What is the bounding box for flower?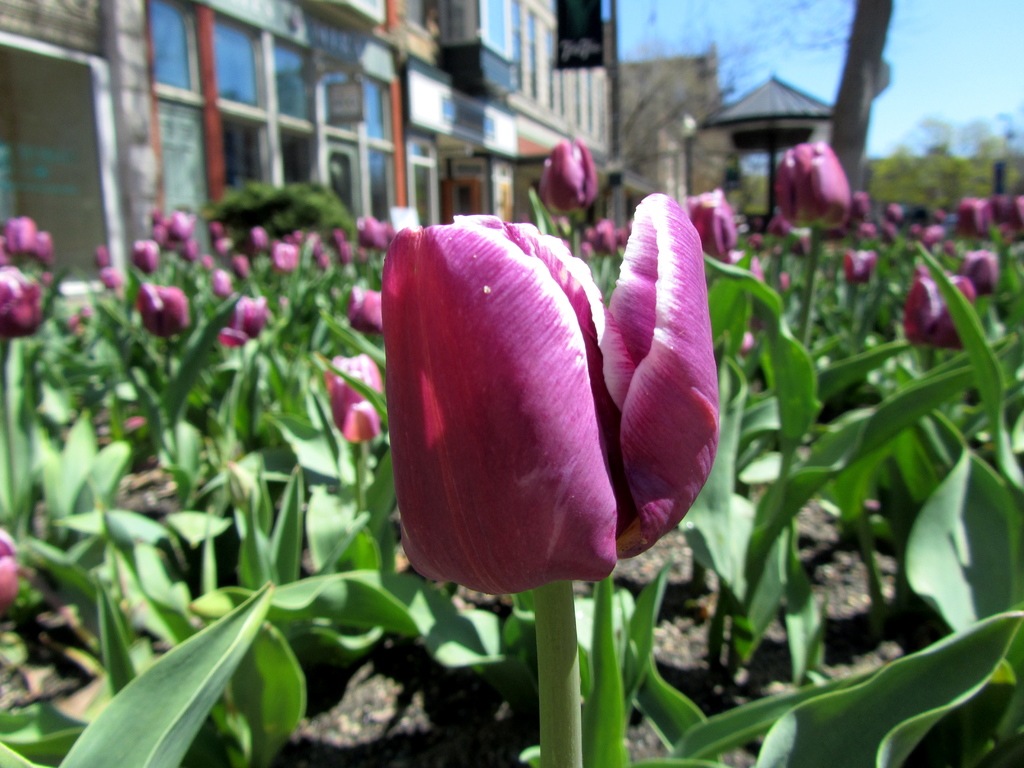
rect(0, 262, 42, 333).
